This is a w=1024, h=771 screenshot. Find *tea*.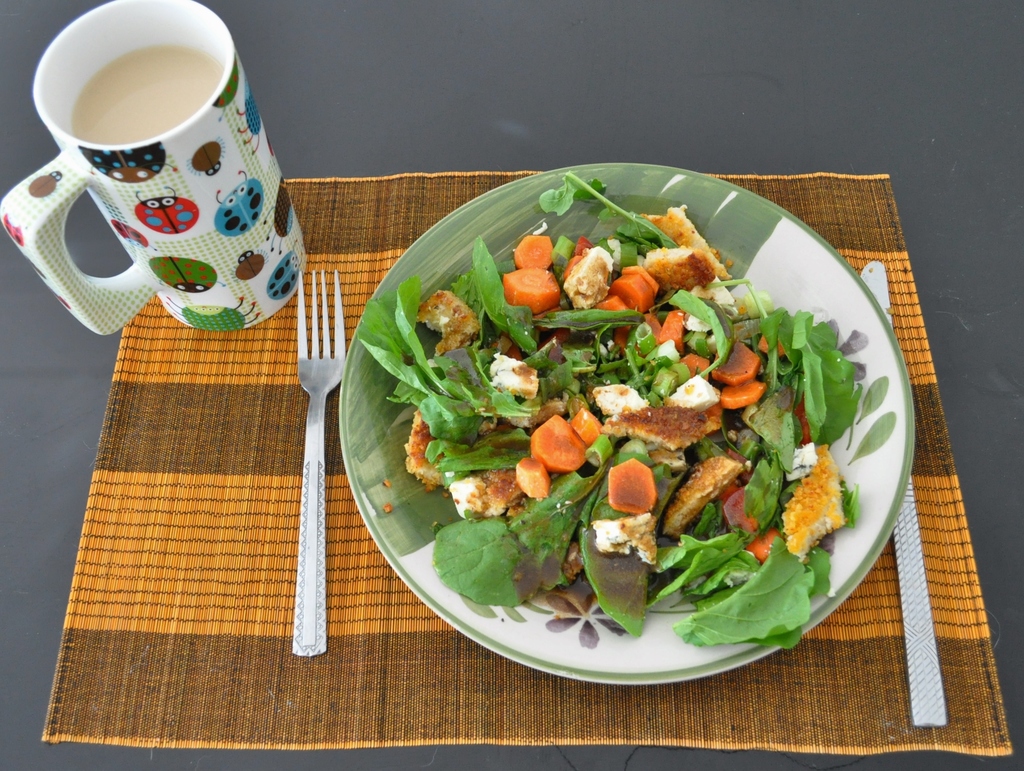
Bounding box: (77, 47, 215, 144).
